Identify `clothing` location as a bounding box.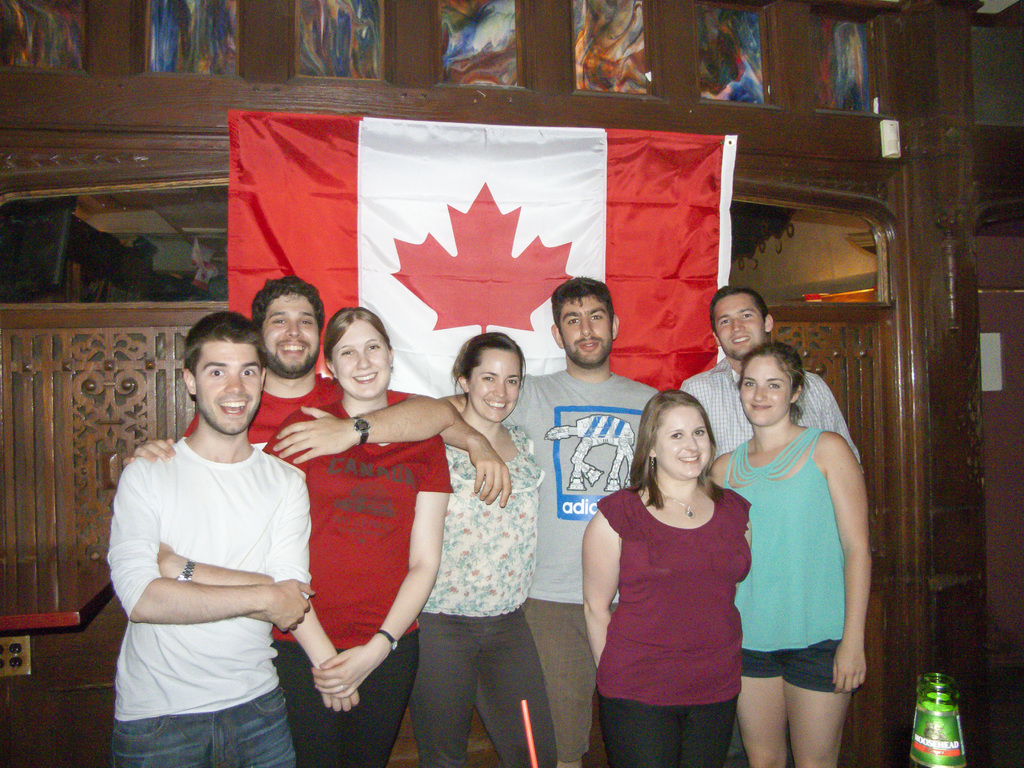
region(646, 362, 858, 452).
